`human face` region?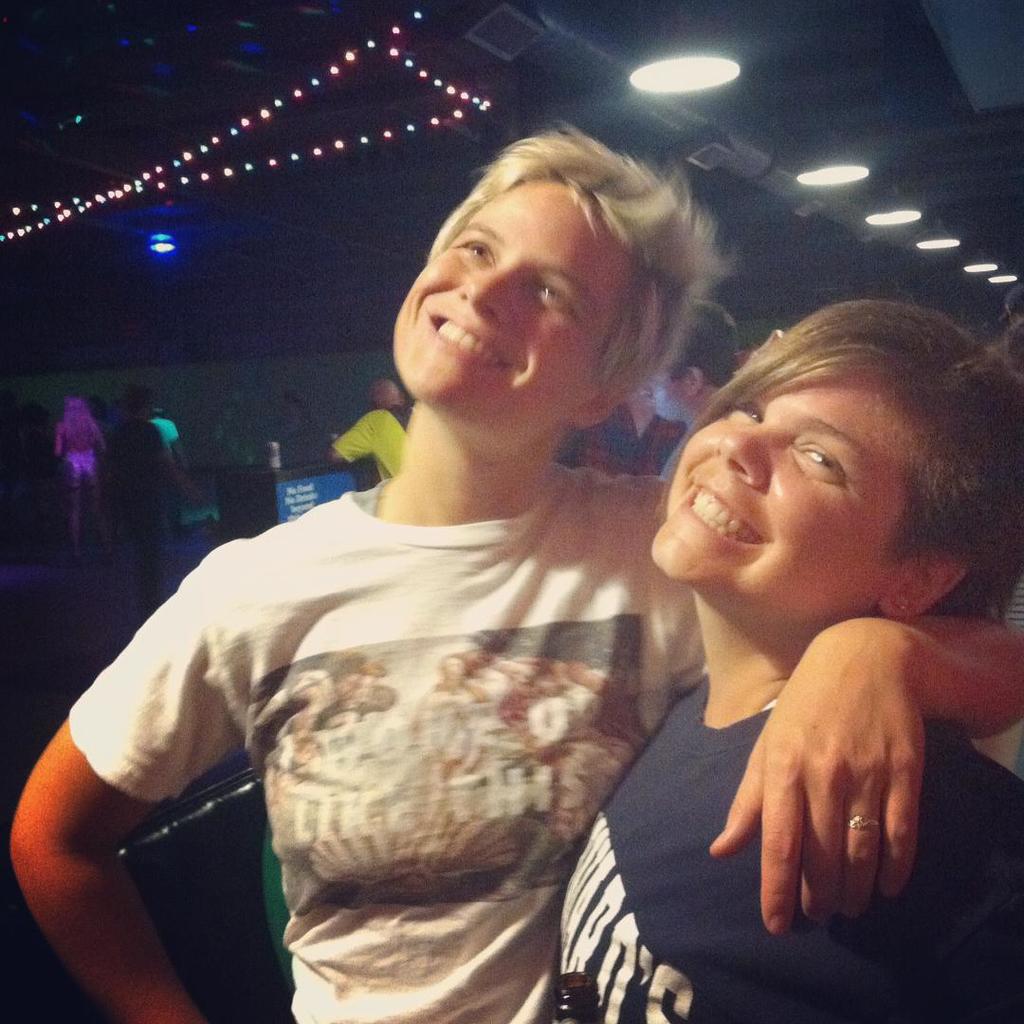
<box>650,385,892,631</box>
